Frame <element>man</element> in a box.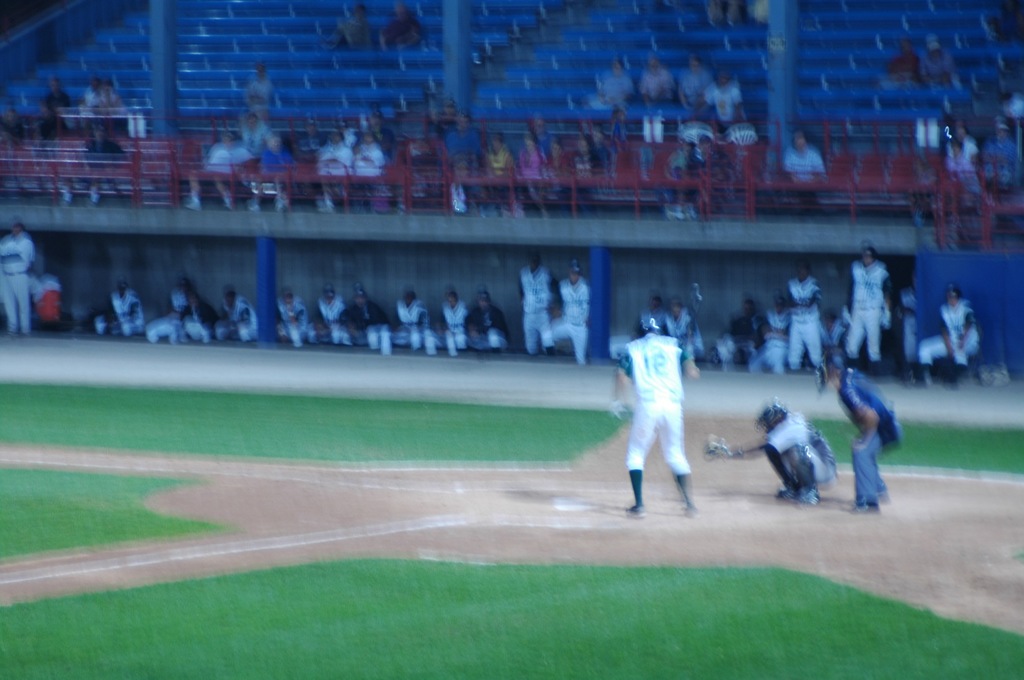
613/317/699/523.
